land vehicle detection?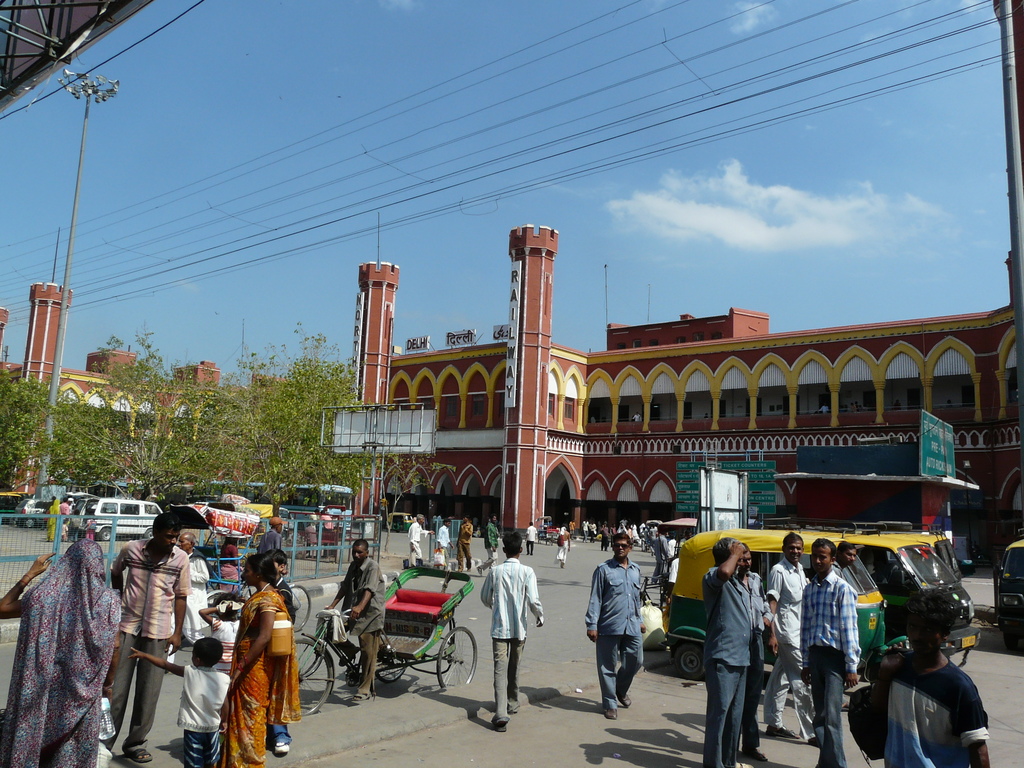
<box>207,481,354,535</box>
